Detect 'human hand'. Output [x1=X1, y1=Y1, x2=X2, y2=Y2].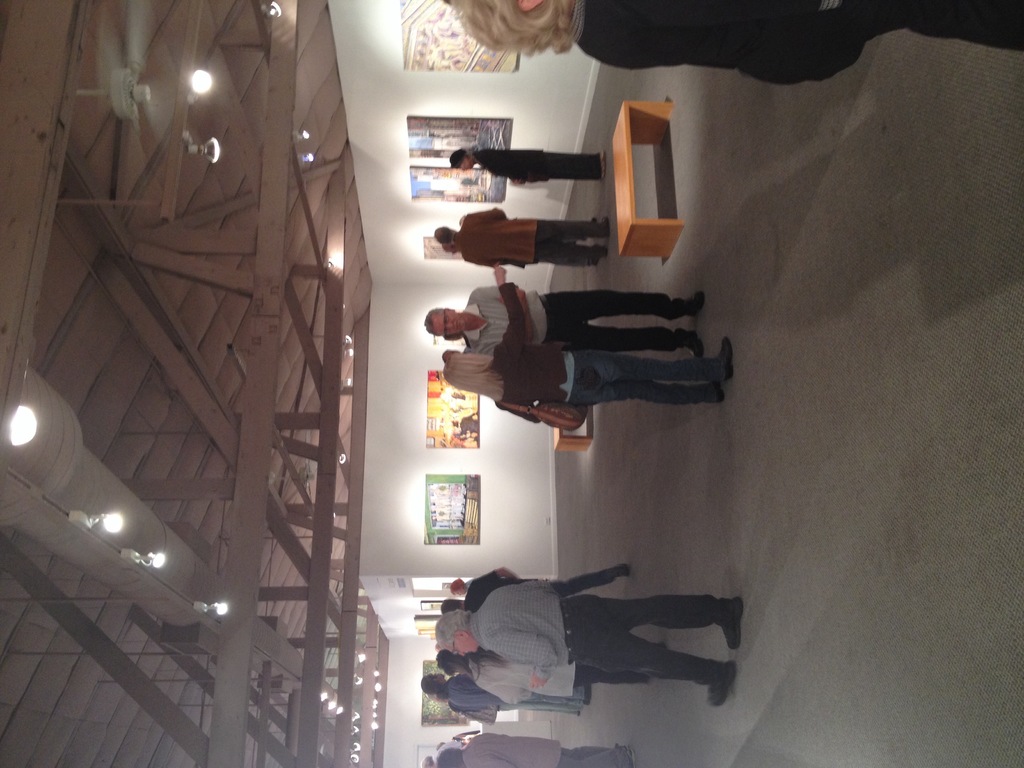
[x1=529, y1=673, x2=550, y2=691].
